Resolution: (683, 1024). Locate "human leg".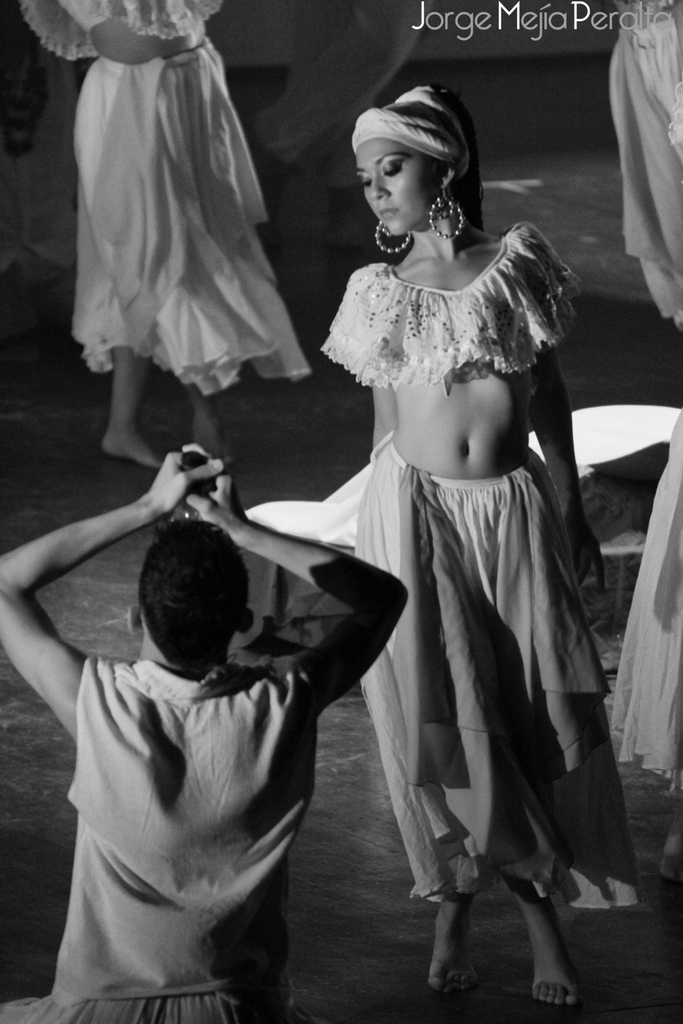
[364,489,582,1008].
